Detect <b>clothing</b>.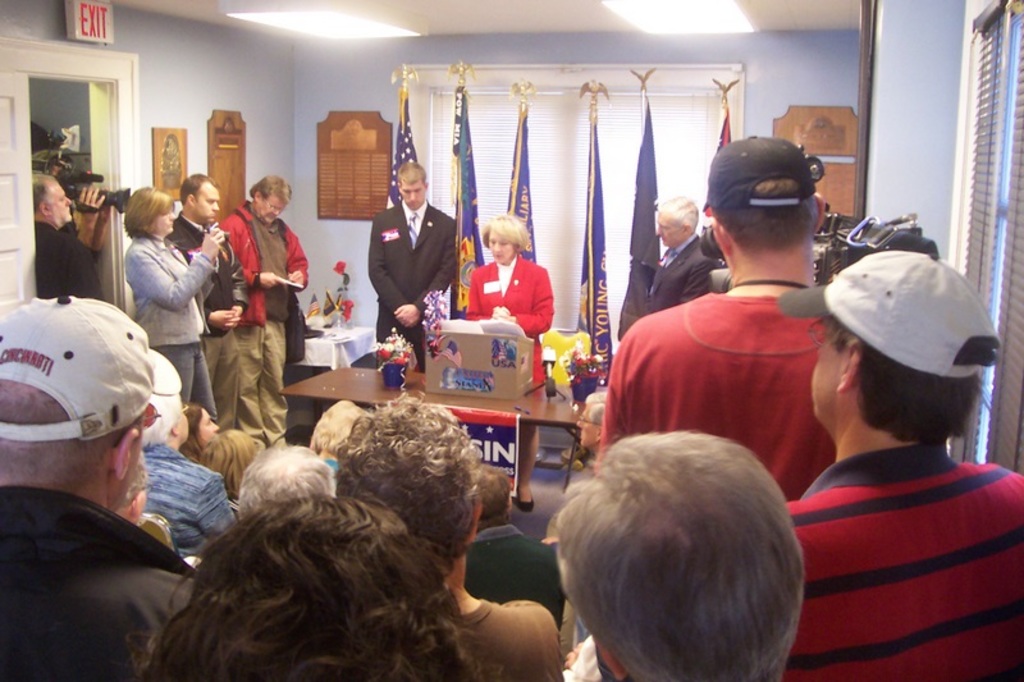
Detected at BBox(637, 210, 731, 321).
